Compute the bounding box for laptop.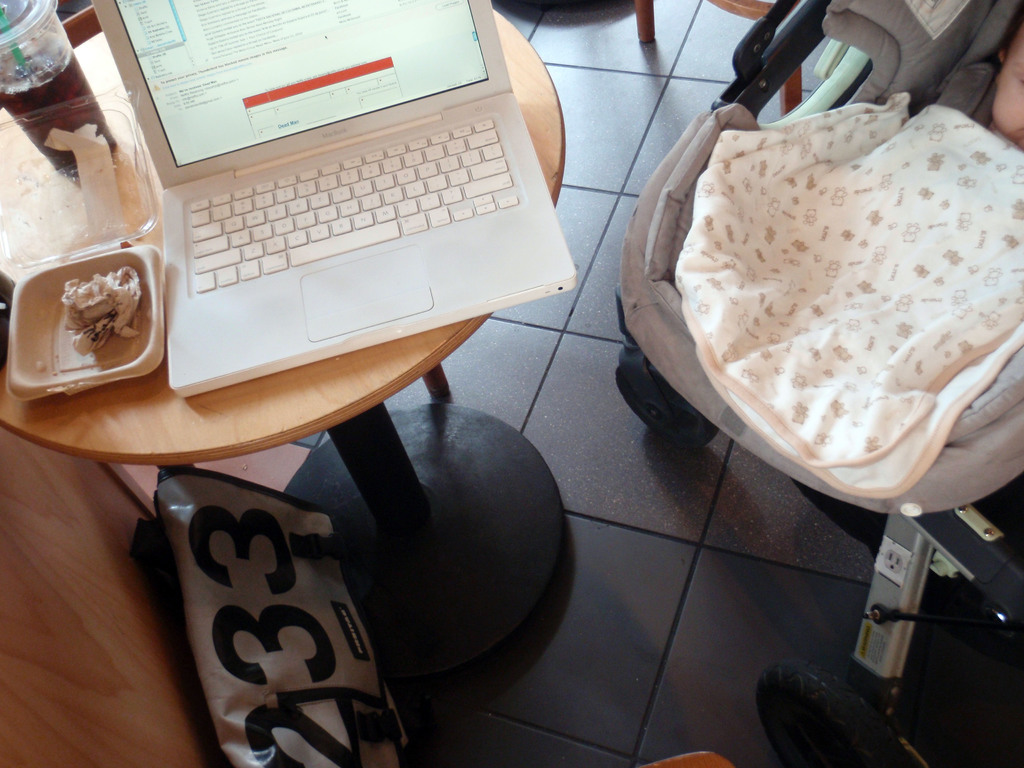
<bbox>89, 0, 577, 403</bbox>.
